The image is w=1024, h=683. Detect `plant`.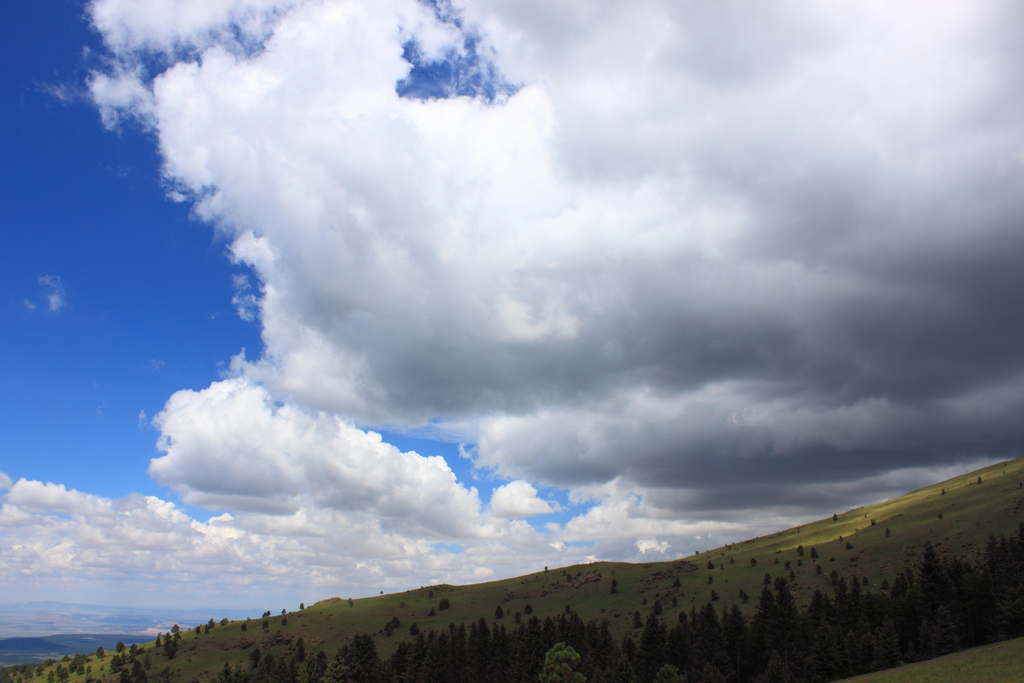
Detection: [left=836, top=635, right=1023, bottom=682].
